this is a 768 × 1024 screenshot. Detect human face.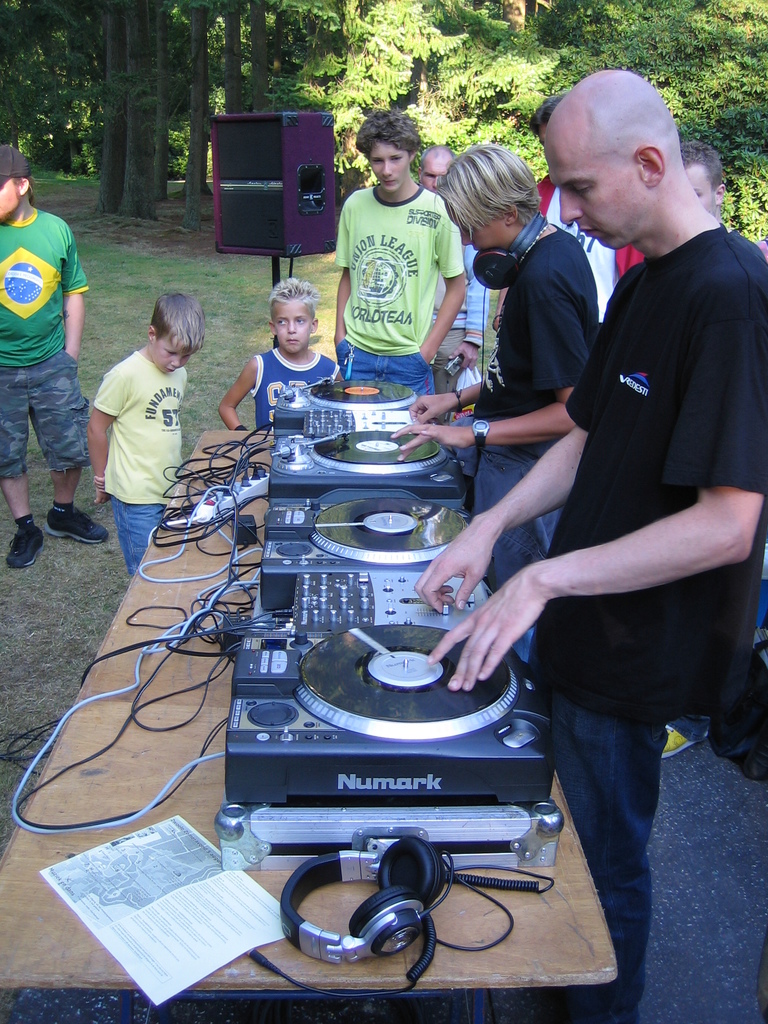
left=0, top=185, right=19, bottom=213.
